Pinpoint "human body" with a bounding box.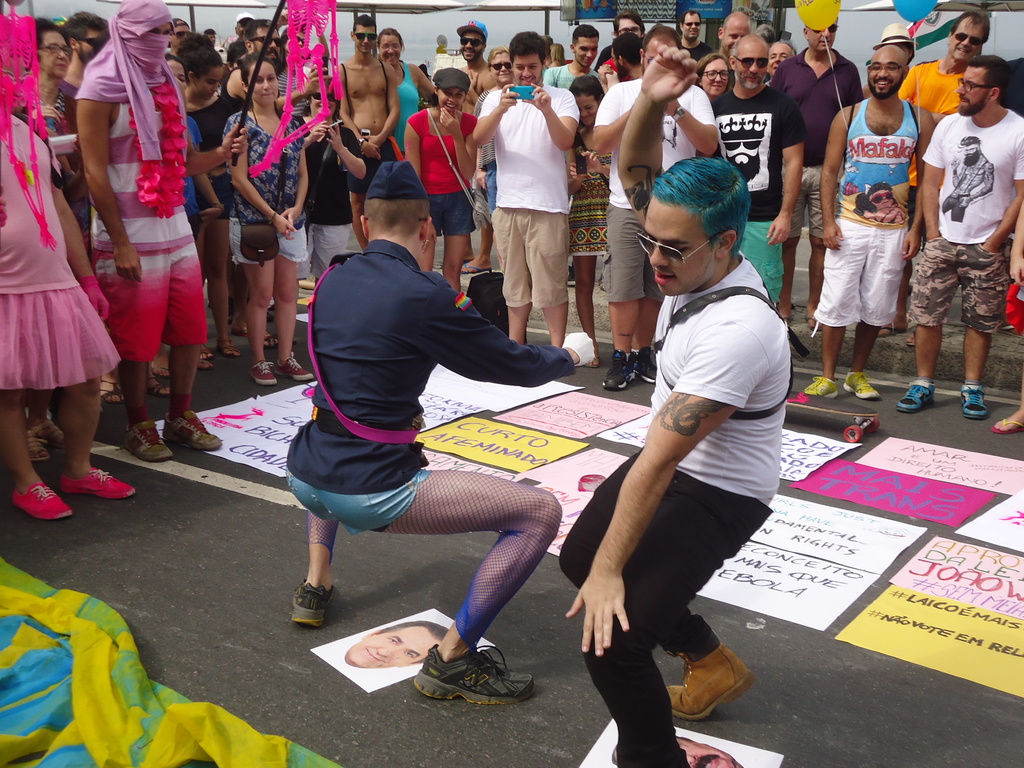
[left=904, top=111, right=1023, bottom=418].
